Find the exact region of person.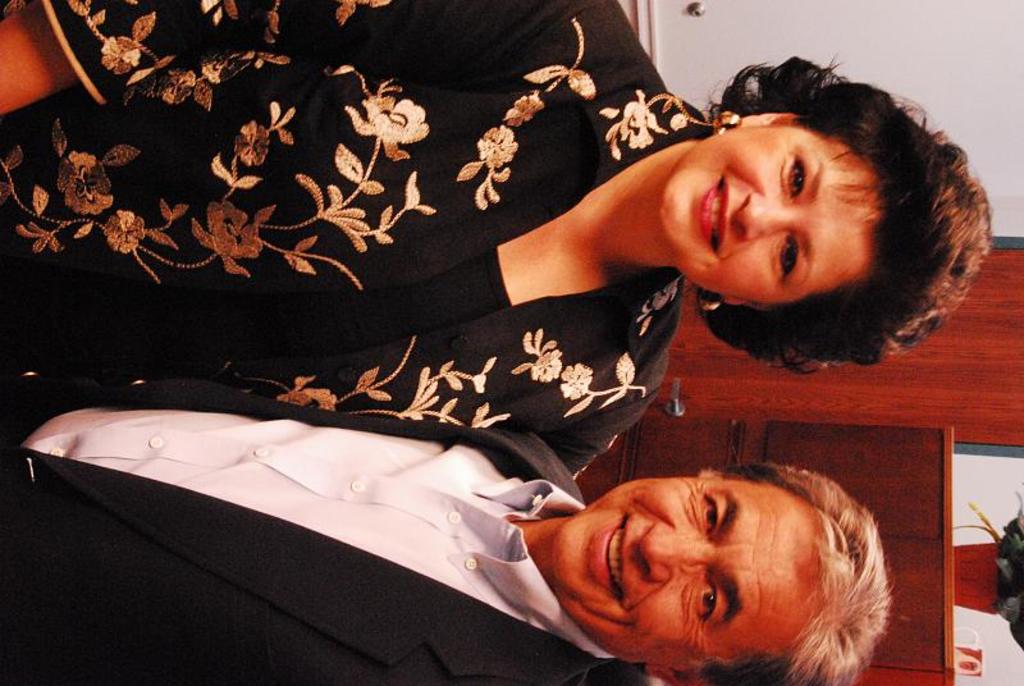
Exact region: {"x1": 0, "y1": 375, "x2": 892, "y2": 685}.
